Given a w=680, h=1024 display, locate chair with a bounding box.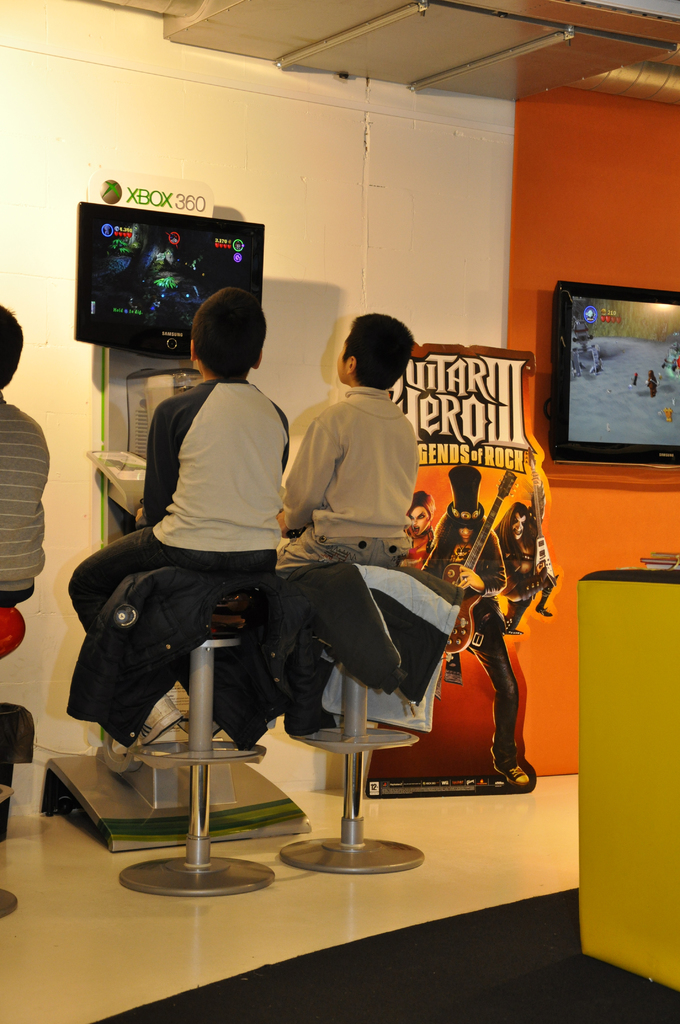
Located: bbox=(0, 607, 28, 922).
